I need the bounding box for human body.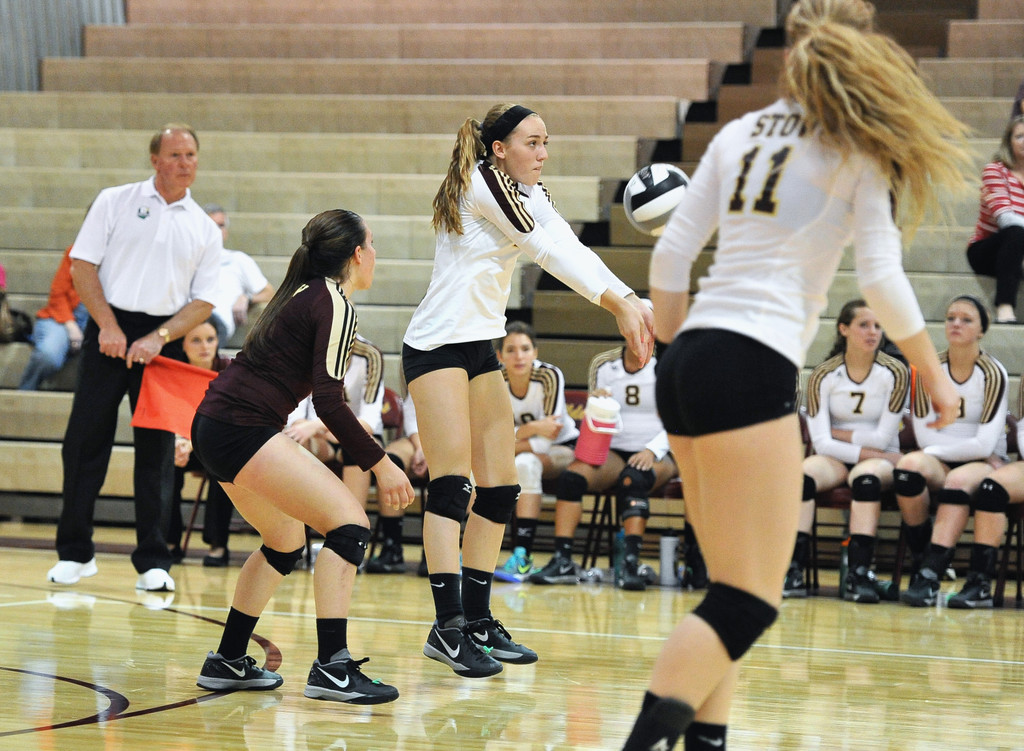
Here it is: x1=968, y1=113, x2=1023, y2=323.
